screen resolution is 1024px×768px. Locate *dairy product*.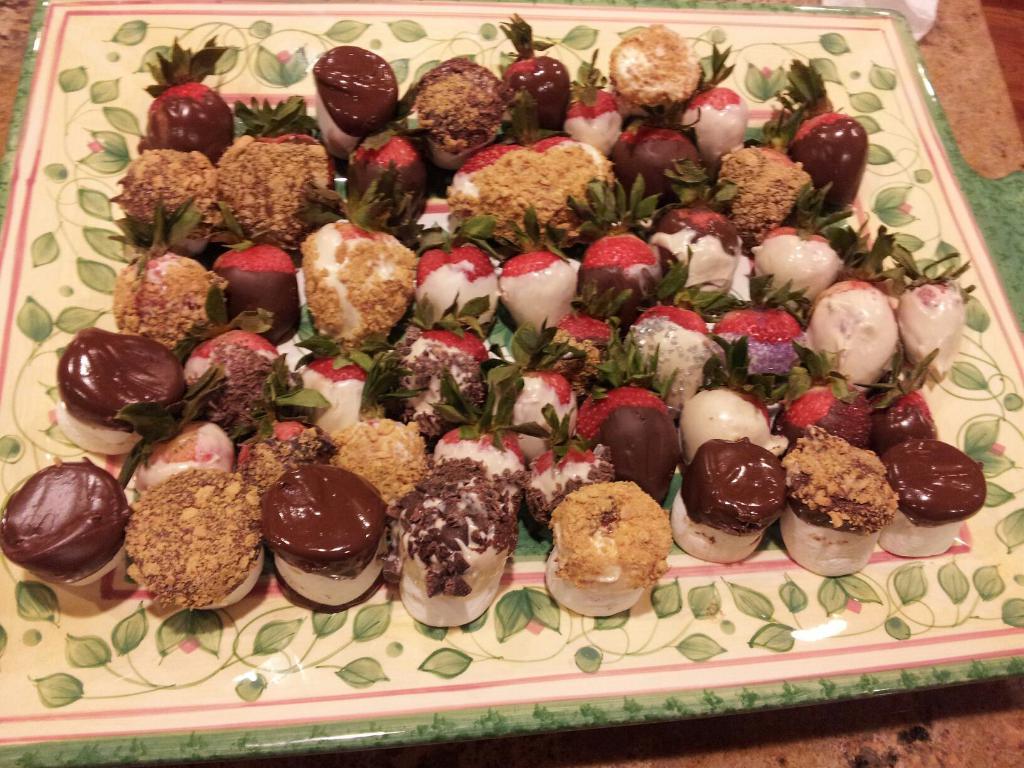
(3,458,134,588).
